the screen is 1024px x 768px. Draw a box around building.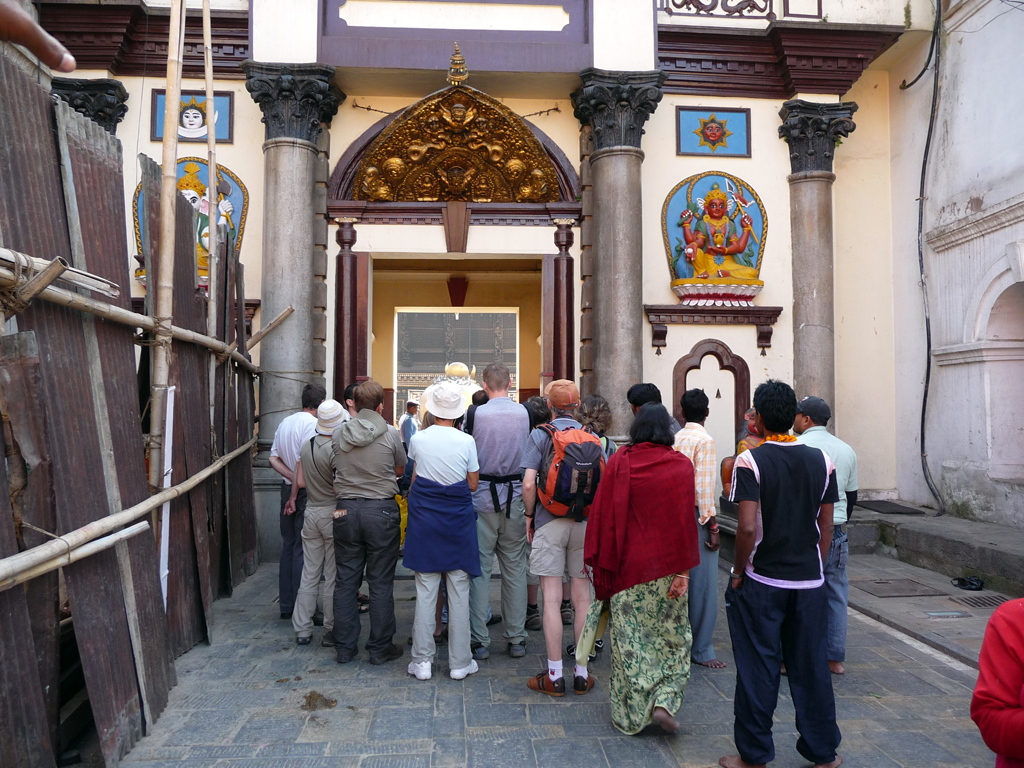
x1=0 y1=0 x2=1023 y2=574.
